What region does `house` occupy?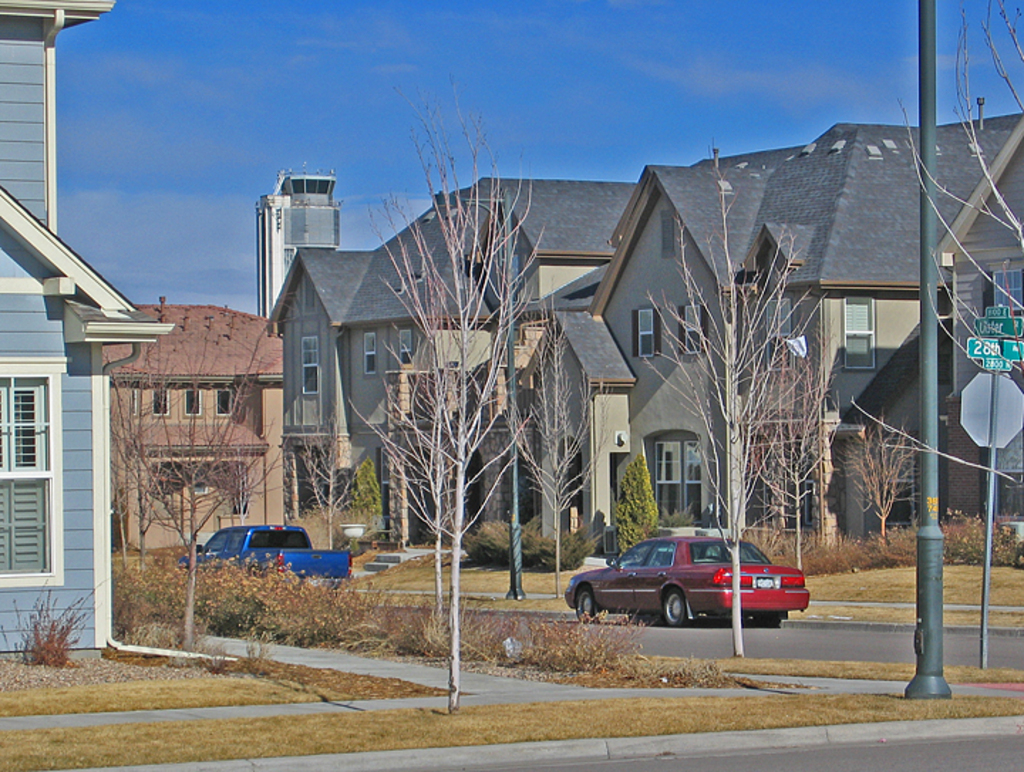
Rect(0, 0, 179, 655).
